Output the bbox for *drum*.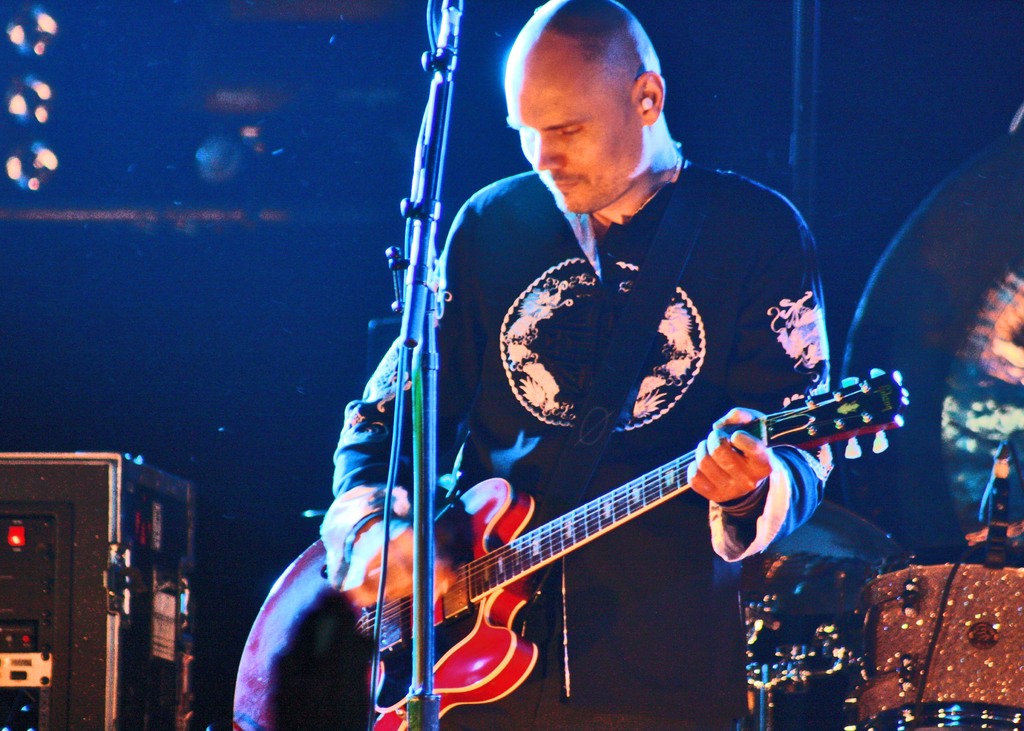
bbox=(739, 497, 904, 649).
